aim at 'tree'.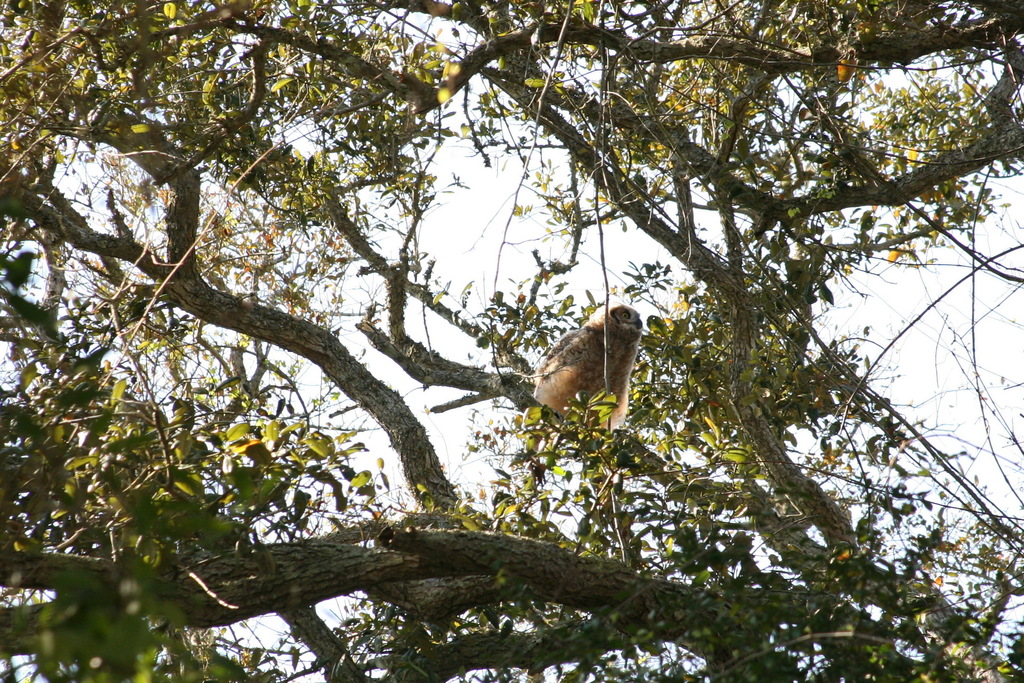
Aimed at (left=3, top=0, right=1023, bottom=682).
